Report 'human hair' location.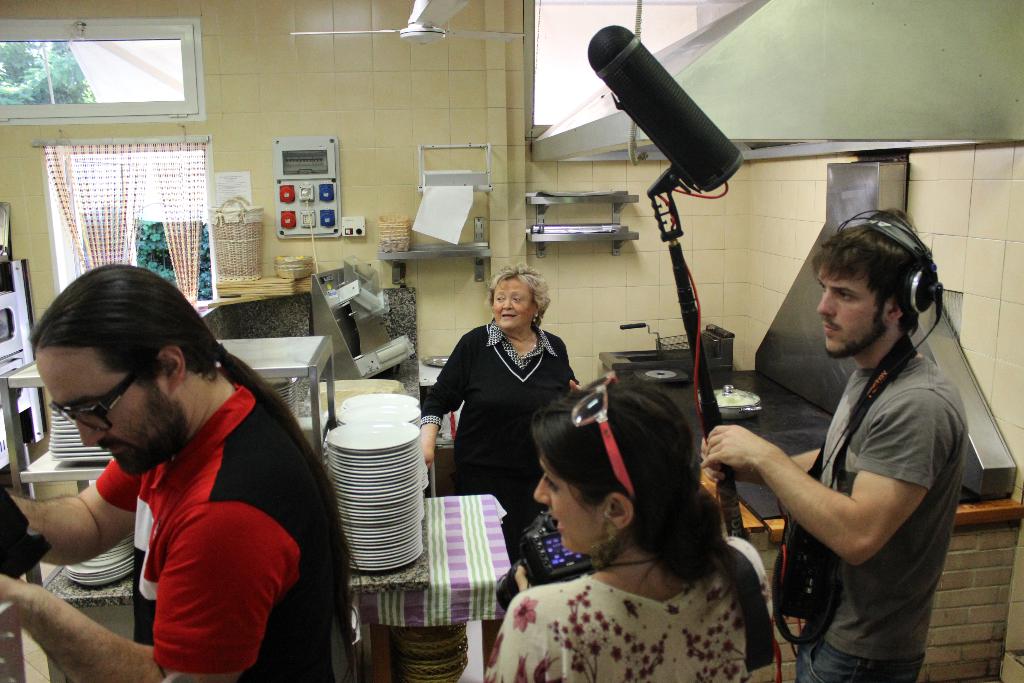
Report: box(488, 262, 548, 331).
